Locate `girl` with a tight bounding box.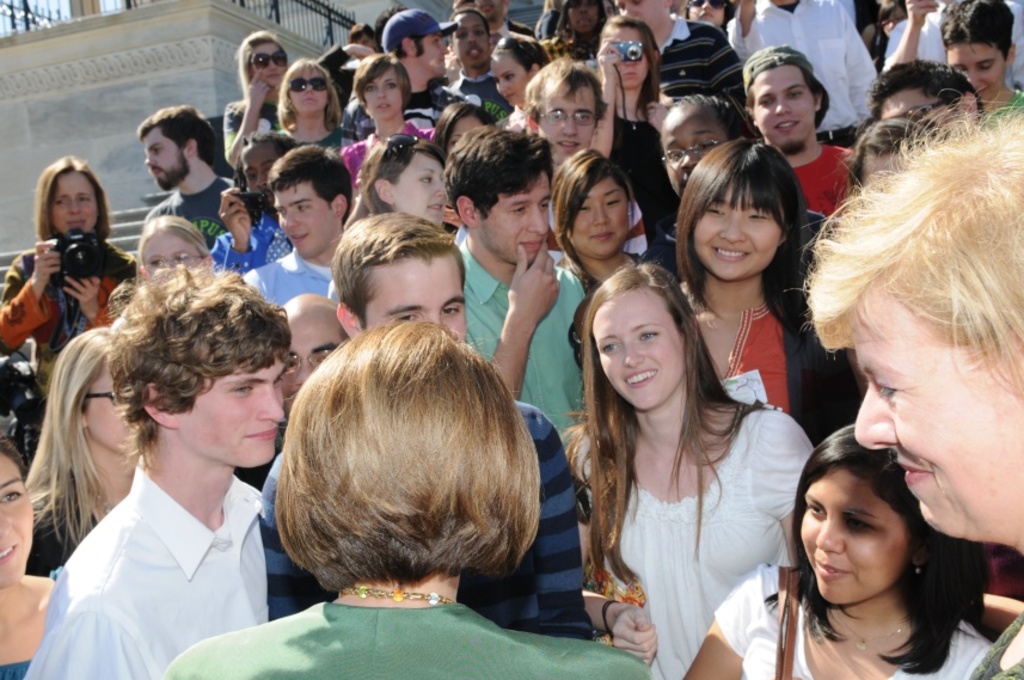
box(546, 149, 664, 268).
